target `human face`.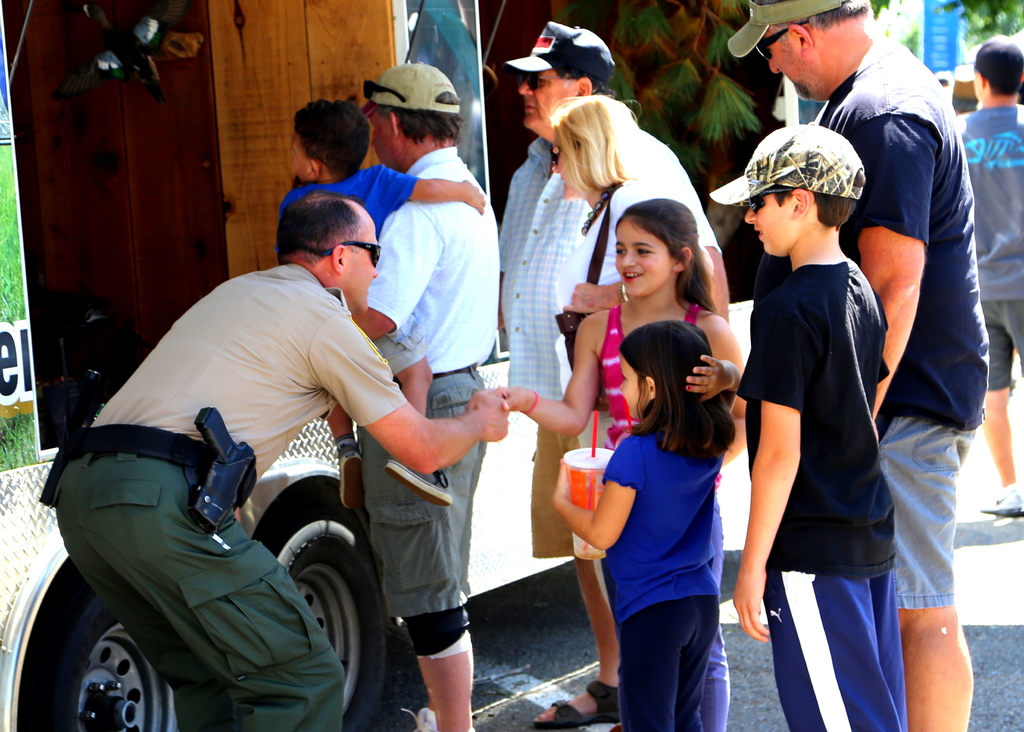
Target region: 369 109 391 169.
